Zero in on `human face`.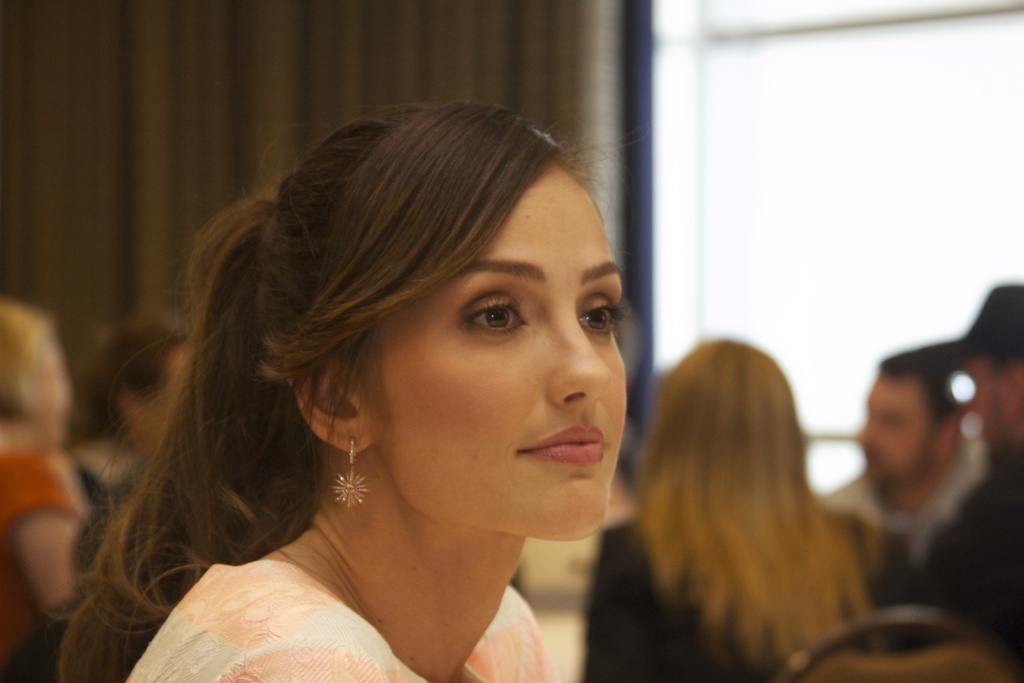
Zeroed in: l=360, t=163, r=627, b=537.
